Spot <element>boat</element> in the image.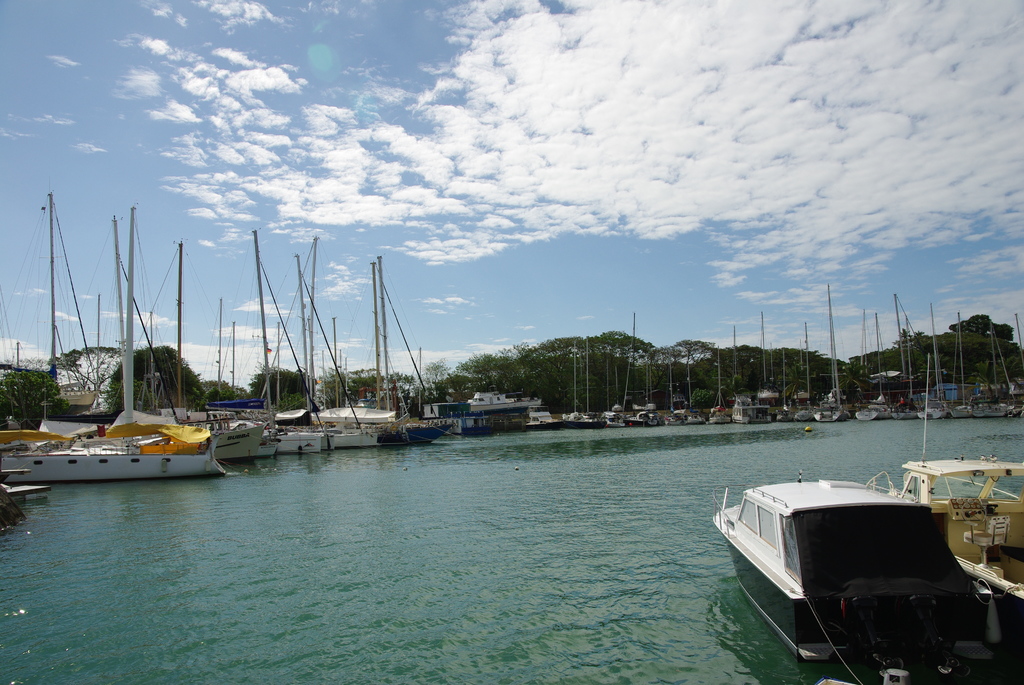
<element>boat</element> found at <box>634,406,660,427</box>.
